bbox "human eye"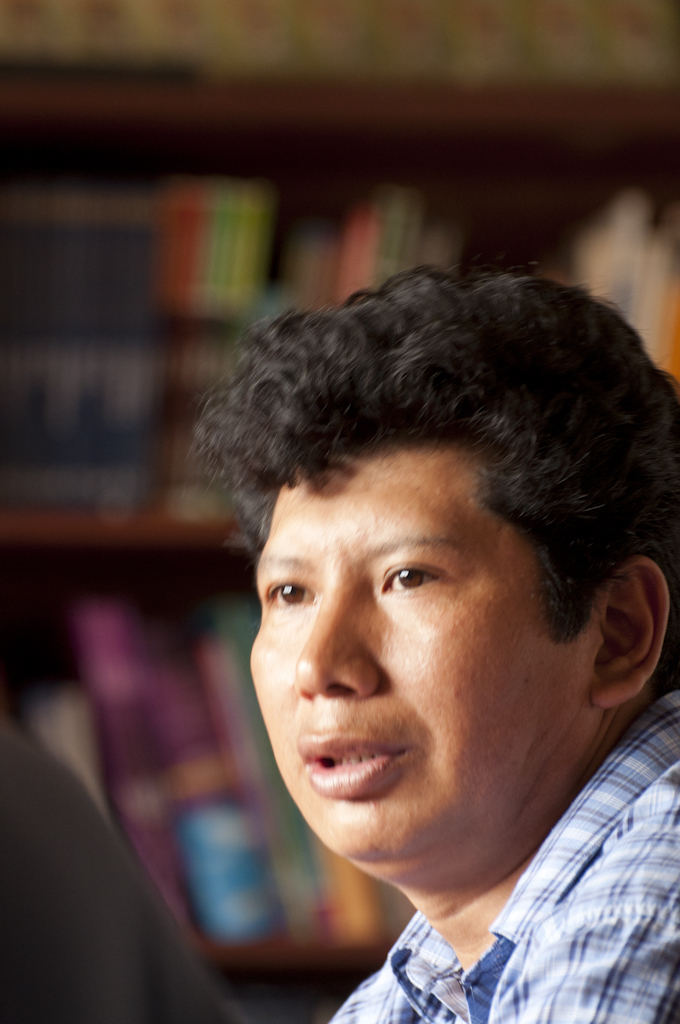
(left=263, top=569, right=312, bottom=611)
